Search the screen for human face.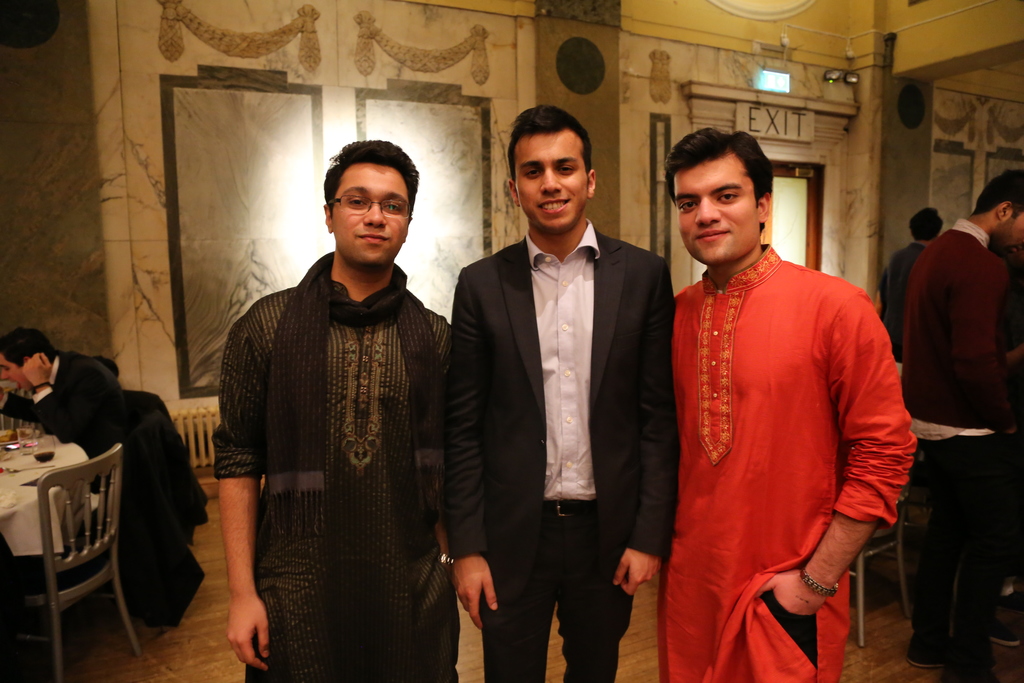
Found at detection(328, 158, 416, 264).
